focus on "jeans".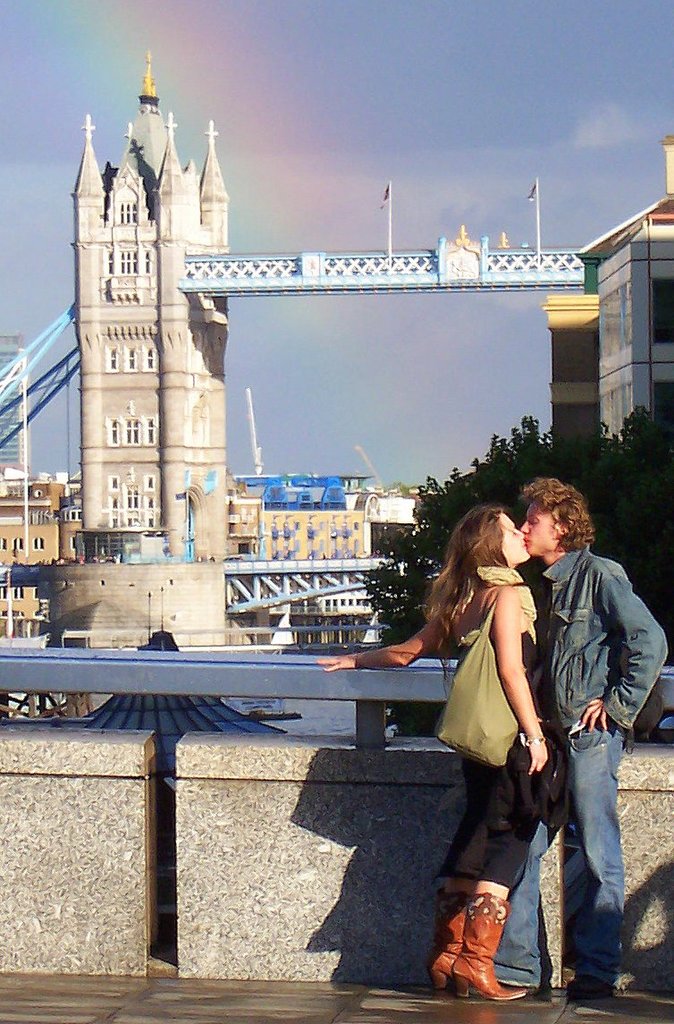
Focused at <region>491, 722, 627, 987</region>.
